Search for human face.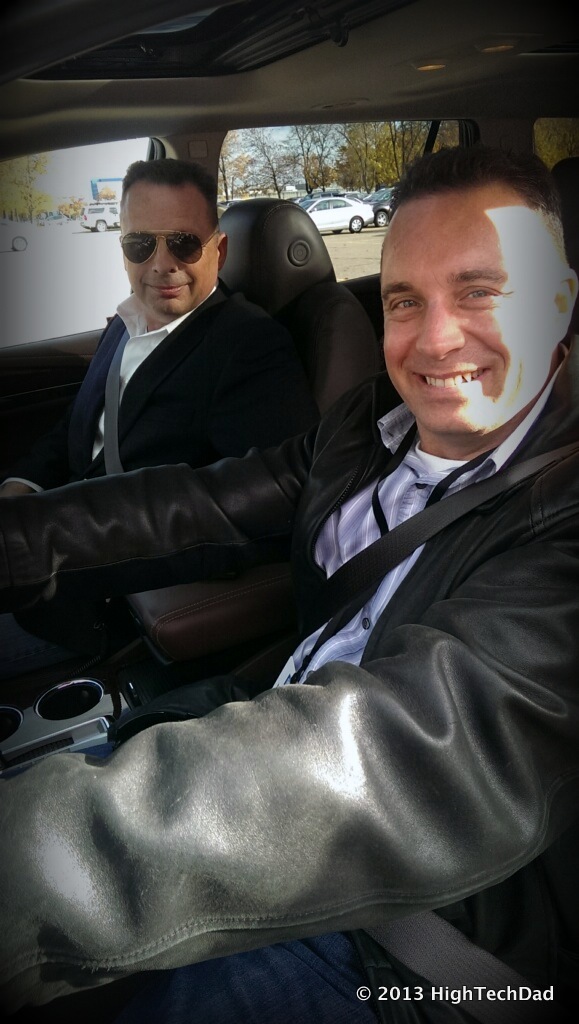
Found at region(118, 178, 216, 308).
